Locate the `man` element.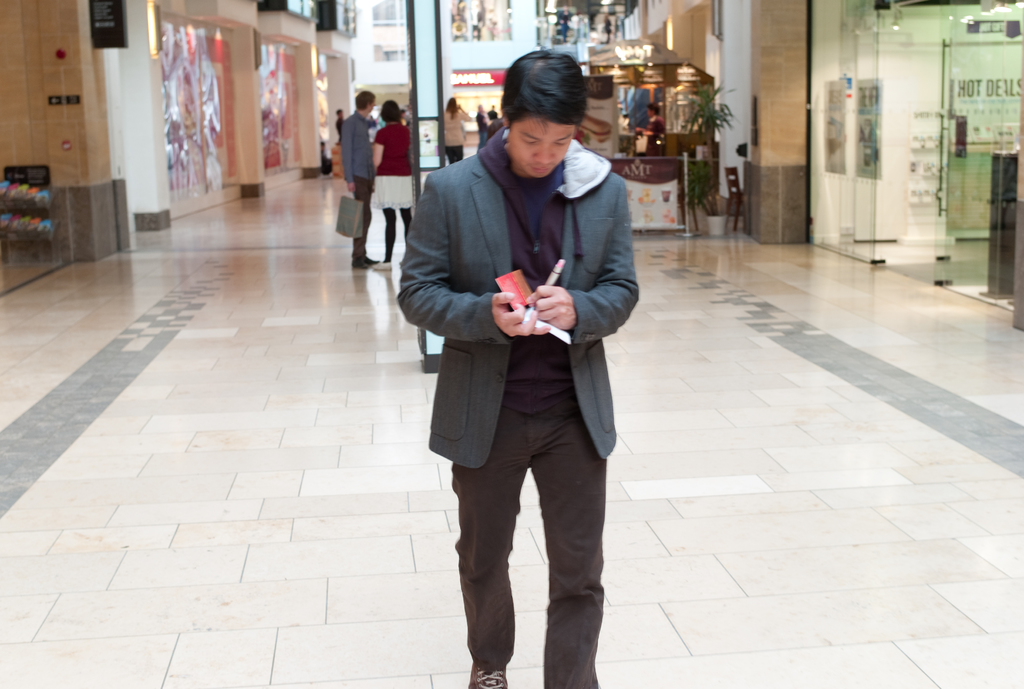
Element bbox: left=339, top=106, right=347, bottom=142.
